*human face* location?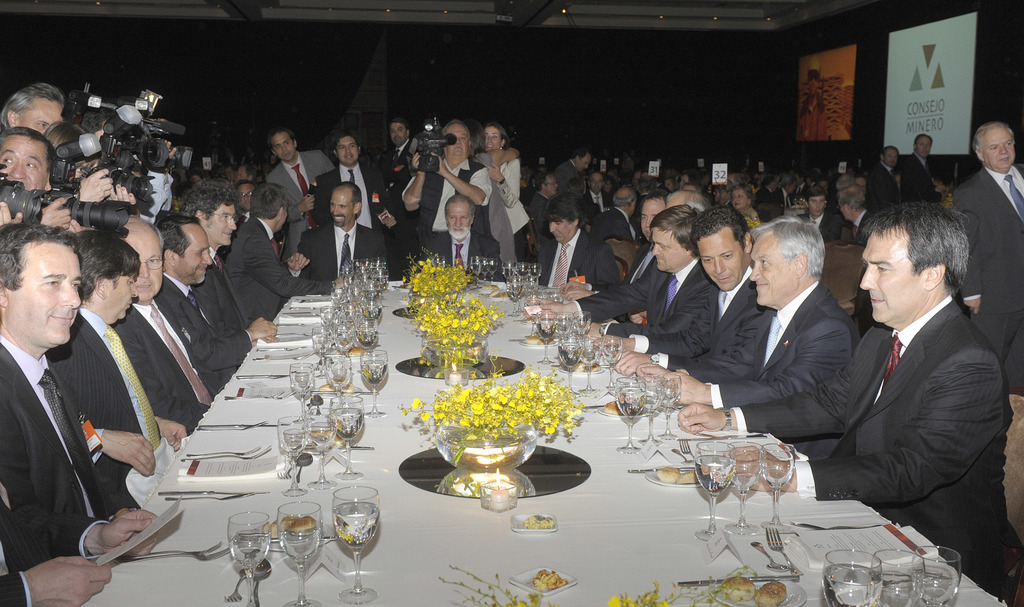
left=123, top=230, right=161, bottom=302
